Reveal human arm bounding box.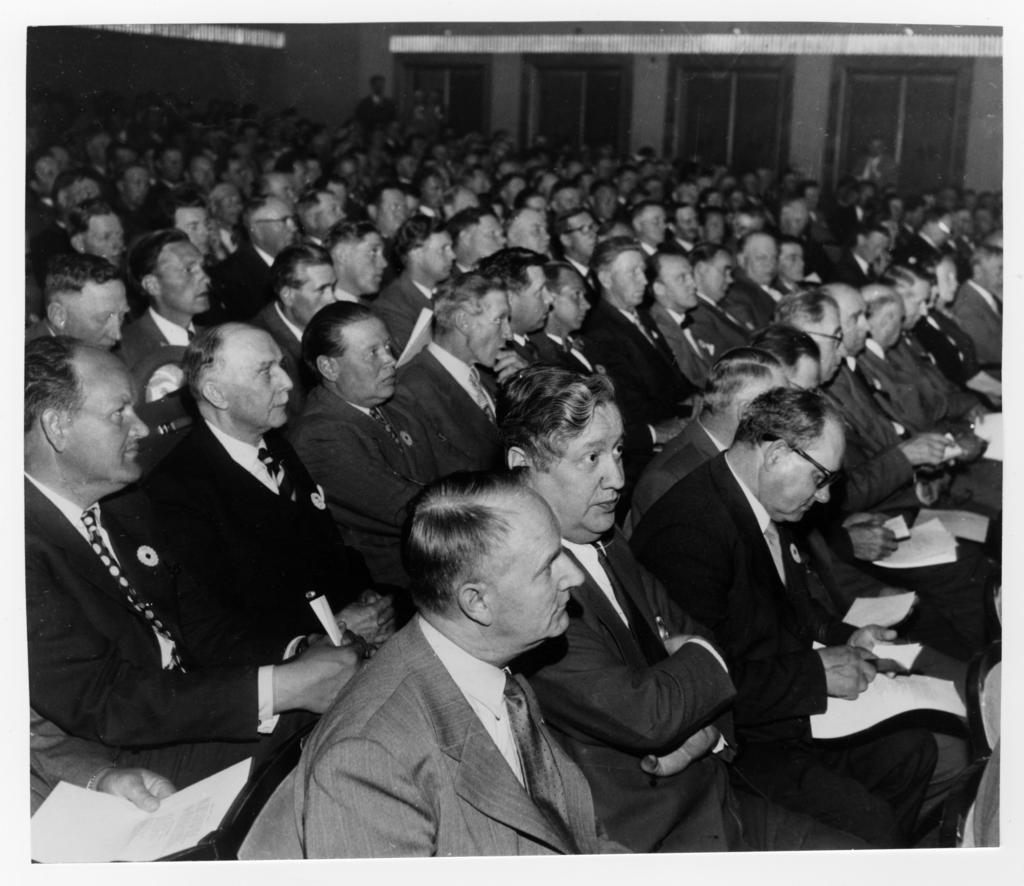
Revealed: l=282, t=623, r=362, b=658.
